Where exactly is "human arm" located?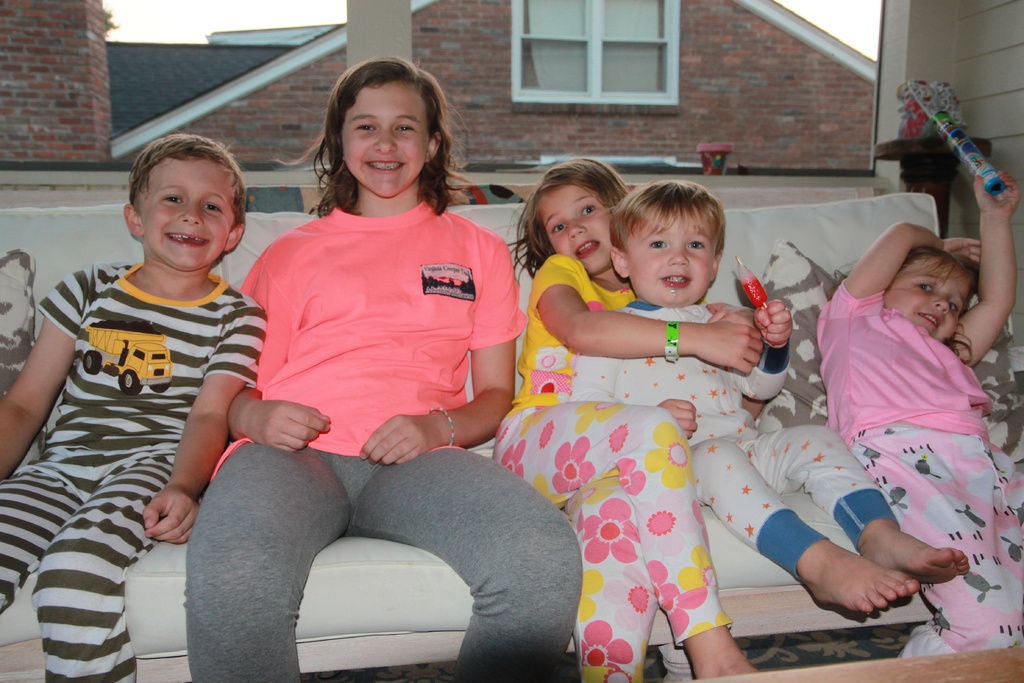
Its bounding box is detection(228, 251, 333, 454).
